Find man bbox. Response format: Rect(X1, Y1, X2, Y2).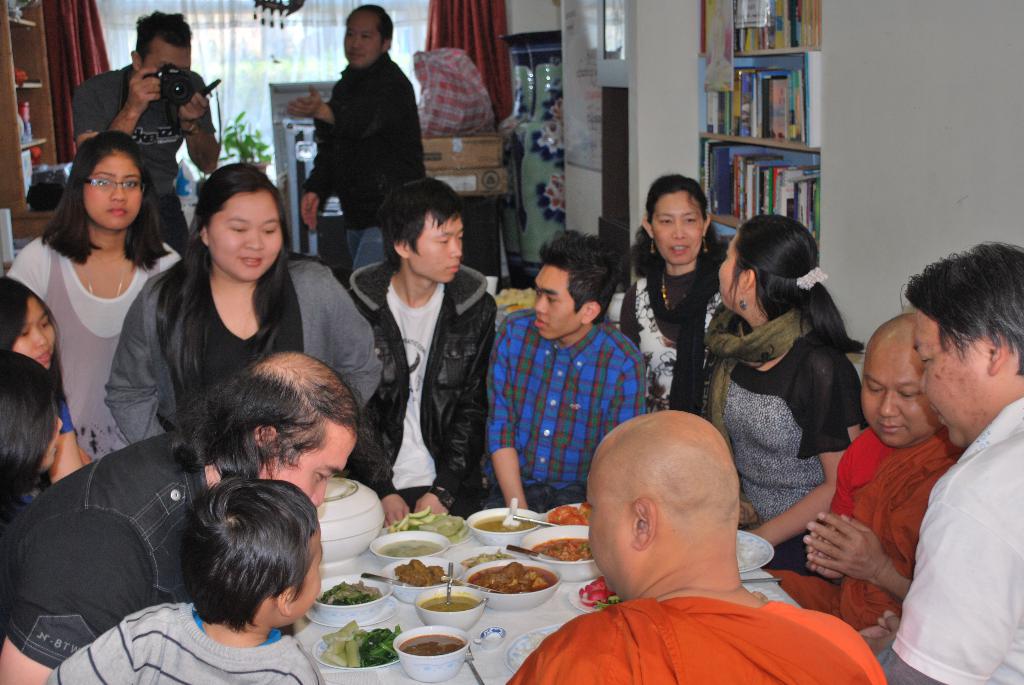
Rect(287, 3, 424, 274).
